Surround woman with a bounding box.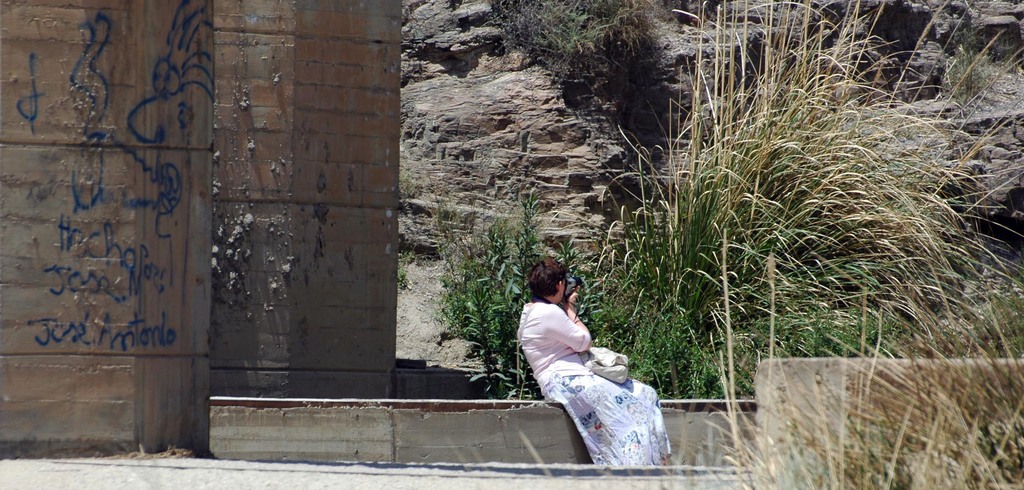
BBox(509, 263, 652, 465).
